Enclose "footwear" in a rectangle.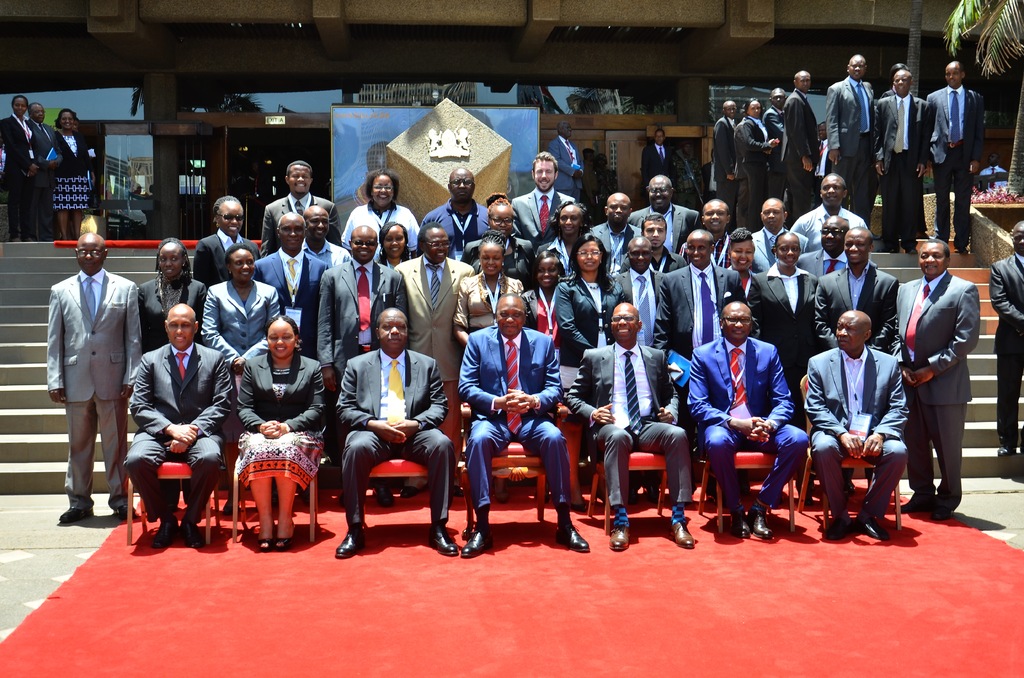
bbox=[147, 519, 182, 556].
